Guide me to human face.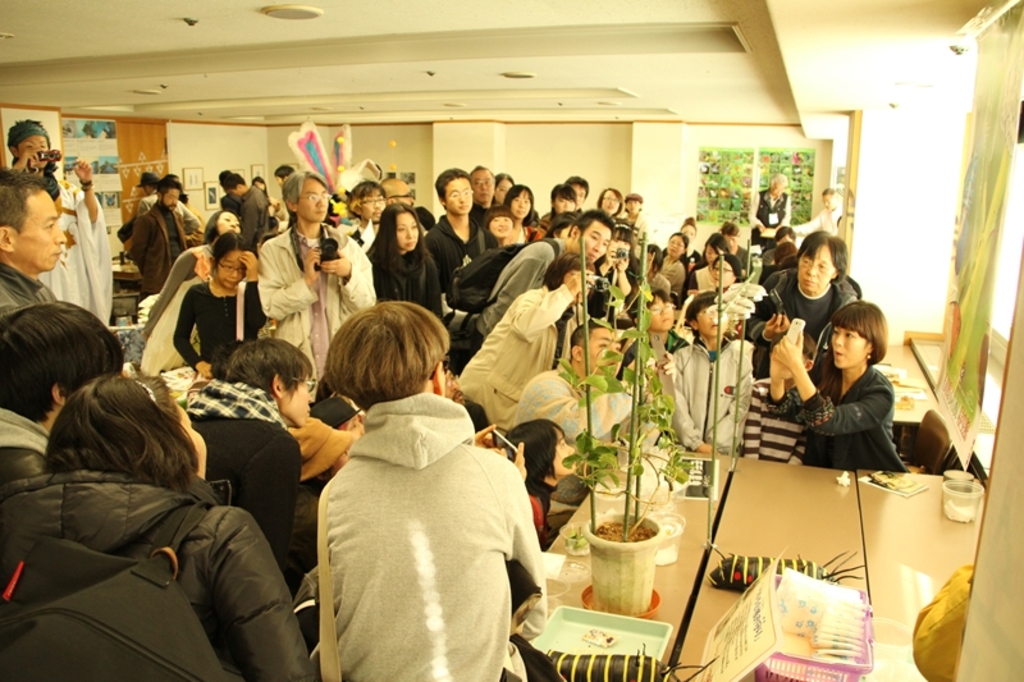
Guidance: (left=705, top=250, right=723, bottom=265).
